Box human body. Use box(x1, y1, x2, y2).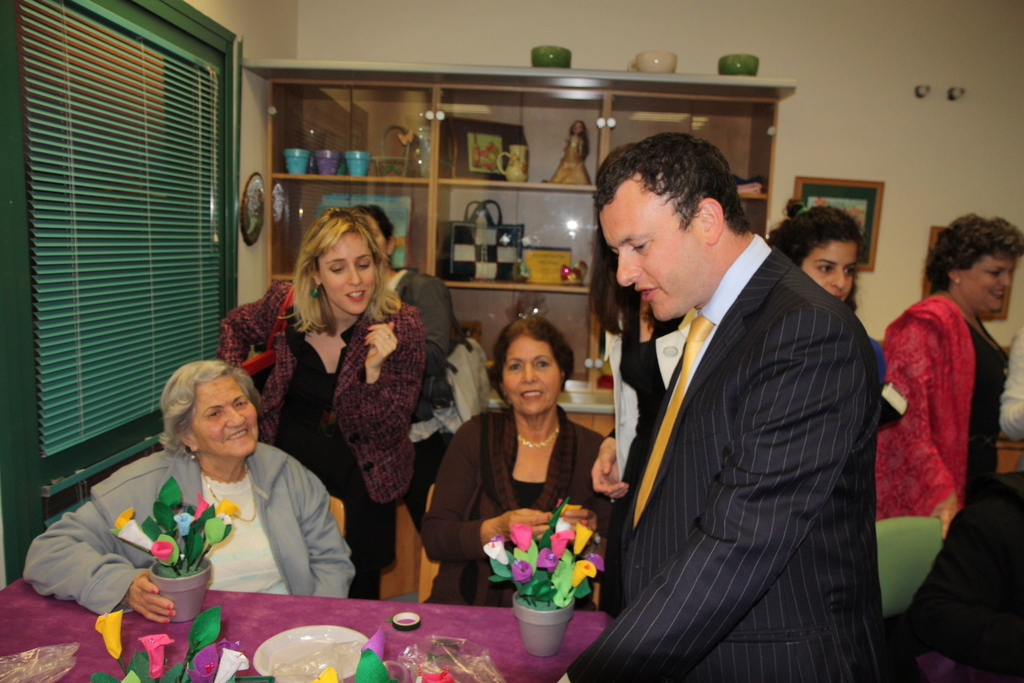
box(559, 134, 868, 682).
